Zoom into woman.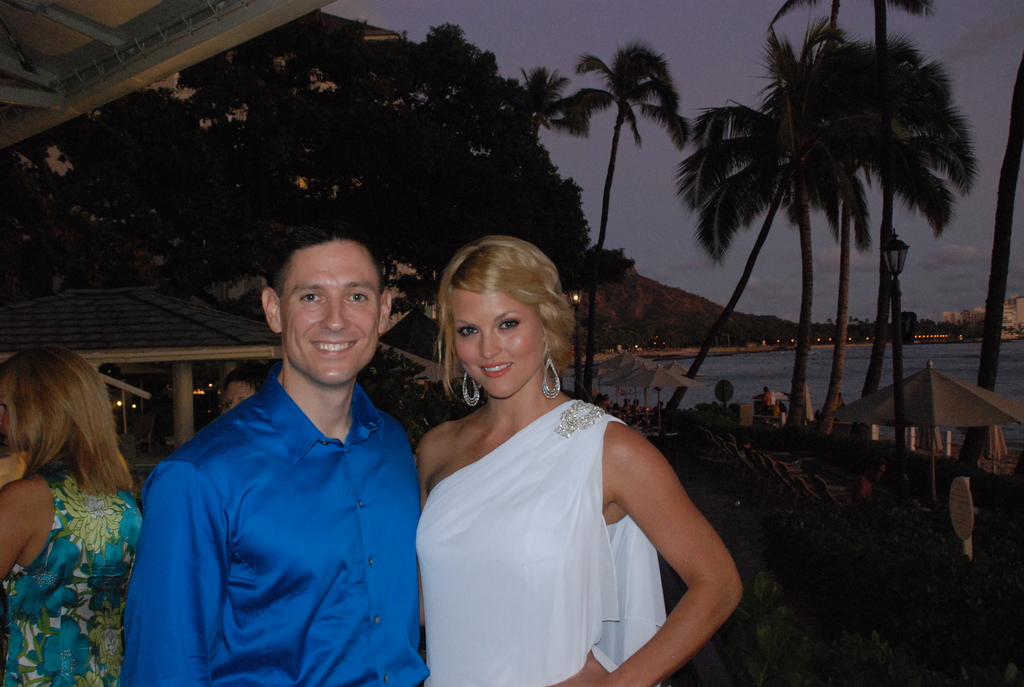
Zoom target: detection(387, 228, 699, 686).
